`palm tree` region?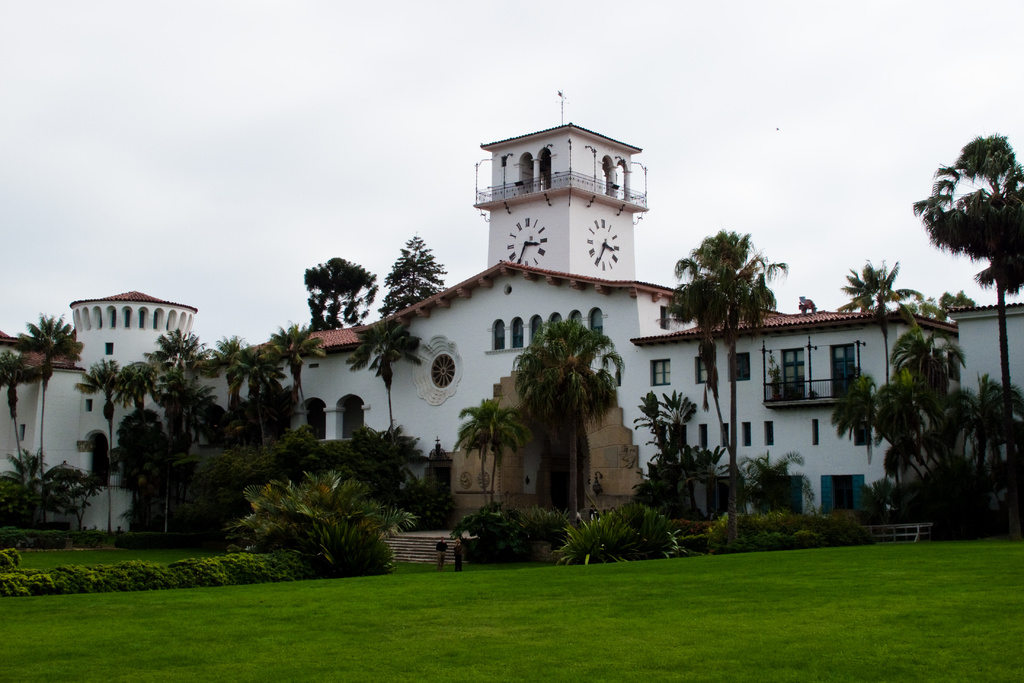
select_region(673, 232, 771, 495)
